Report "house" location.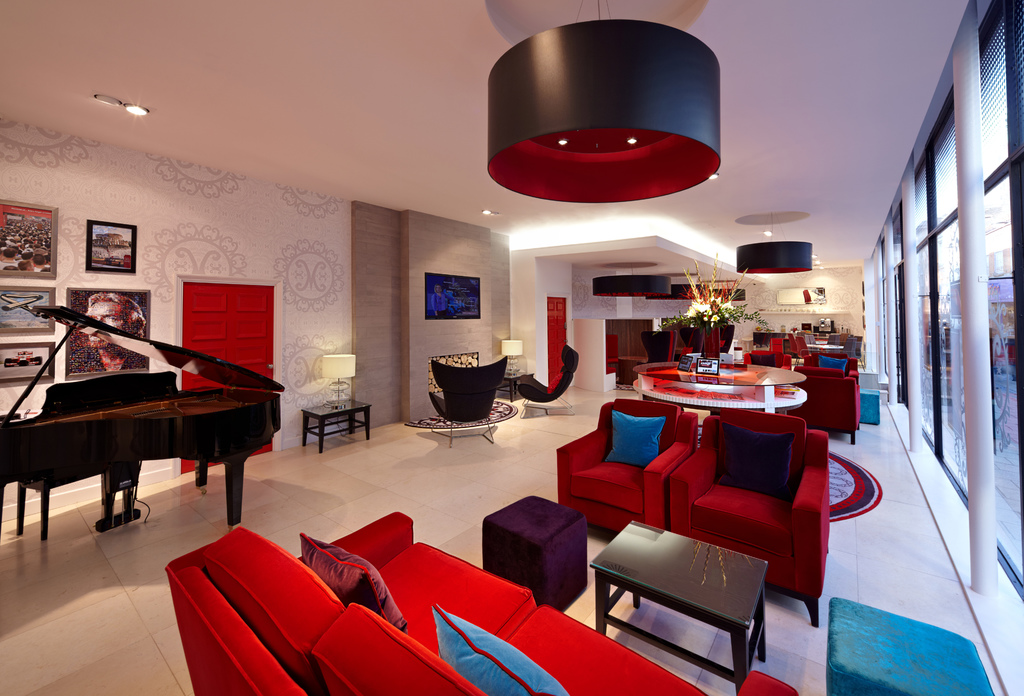
Report: crop(0, 0, 1018, 695).
